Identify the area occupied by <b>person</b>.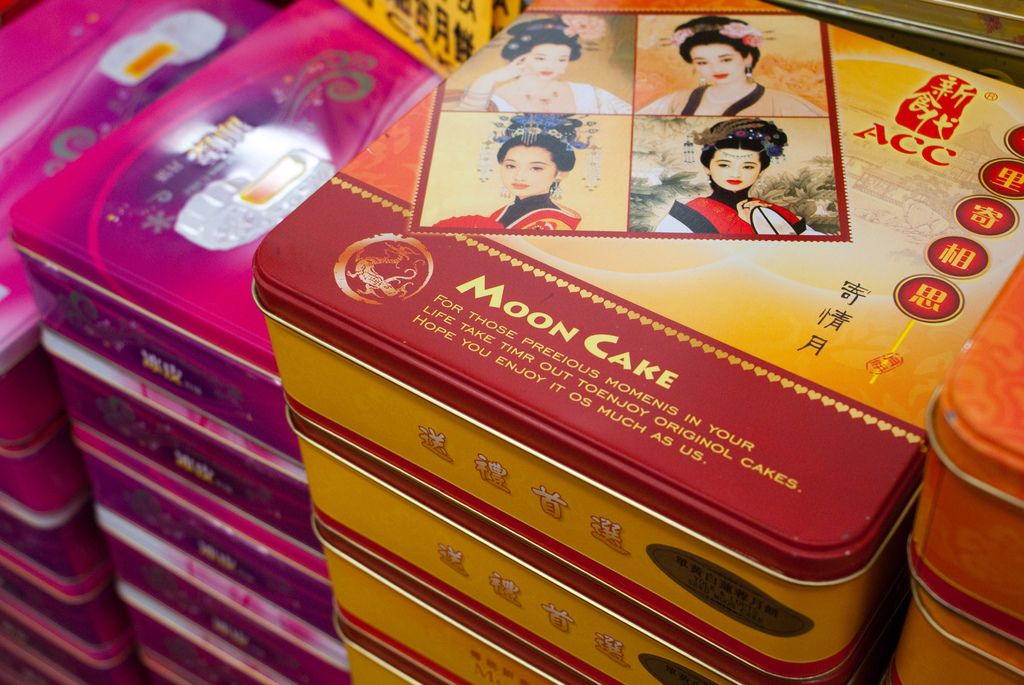
Area: {"x1": 442, "y1": 13, "x2": 634, "y2": 116}.
